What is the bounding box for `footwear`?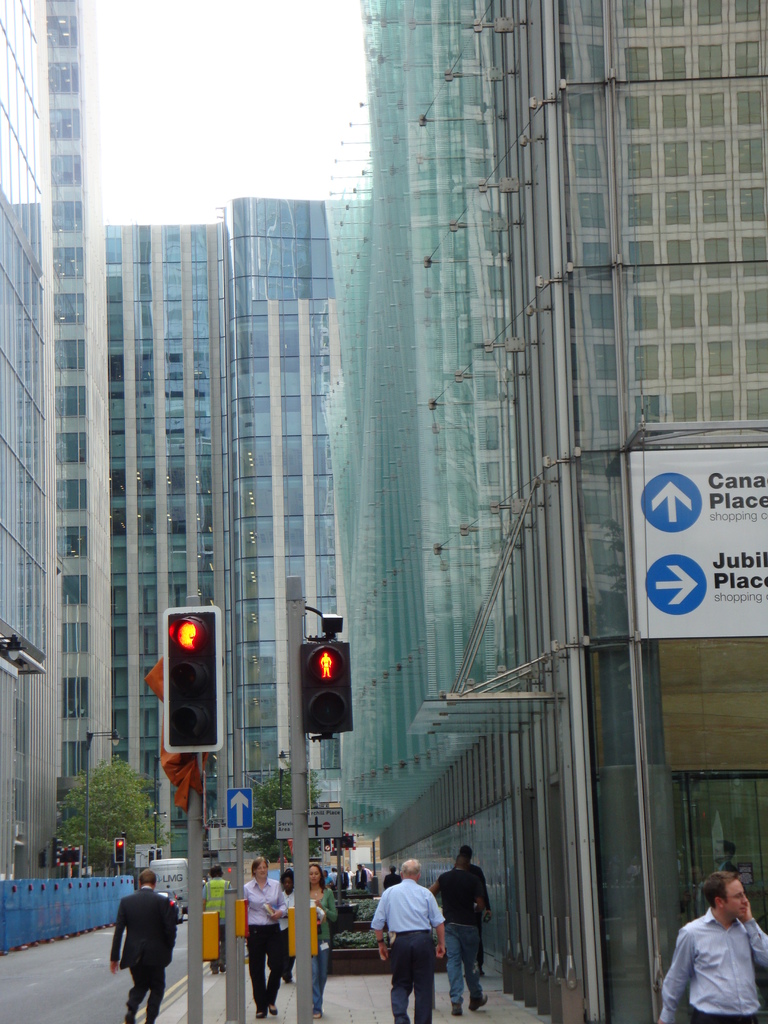
<box>254,1009,268,1018</box>.
